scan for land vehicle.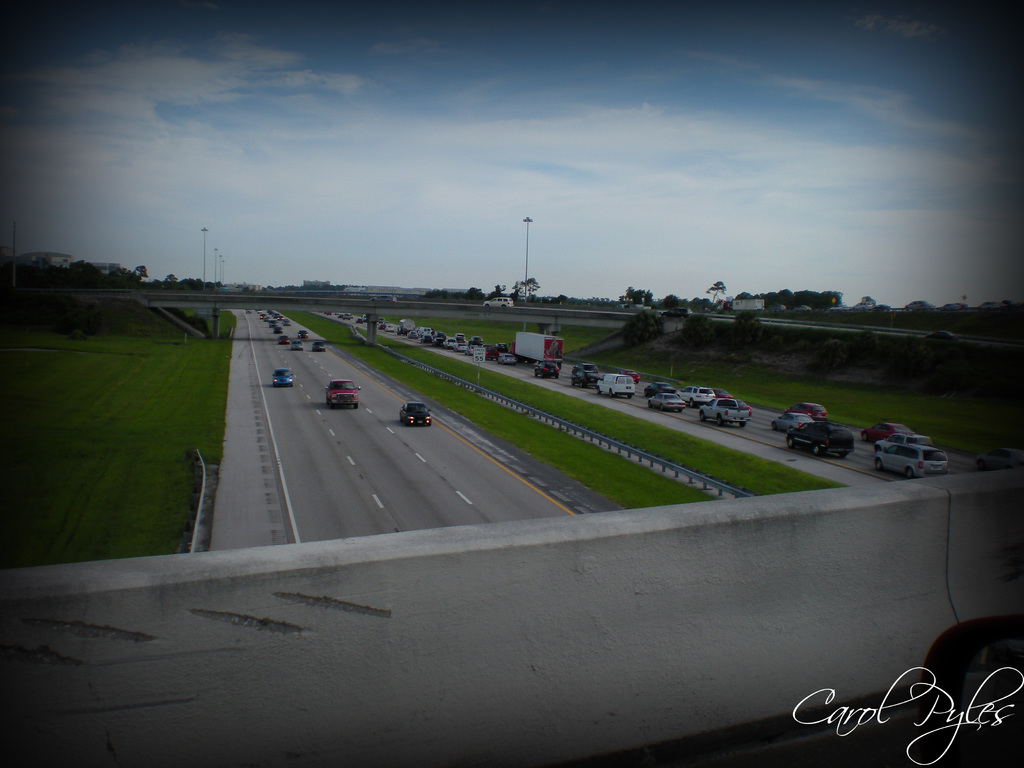
Scan result: x1=255, y1=308, x2=263, y2=314.
